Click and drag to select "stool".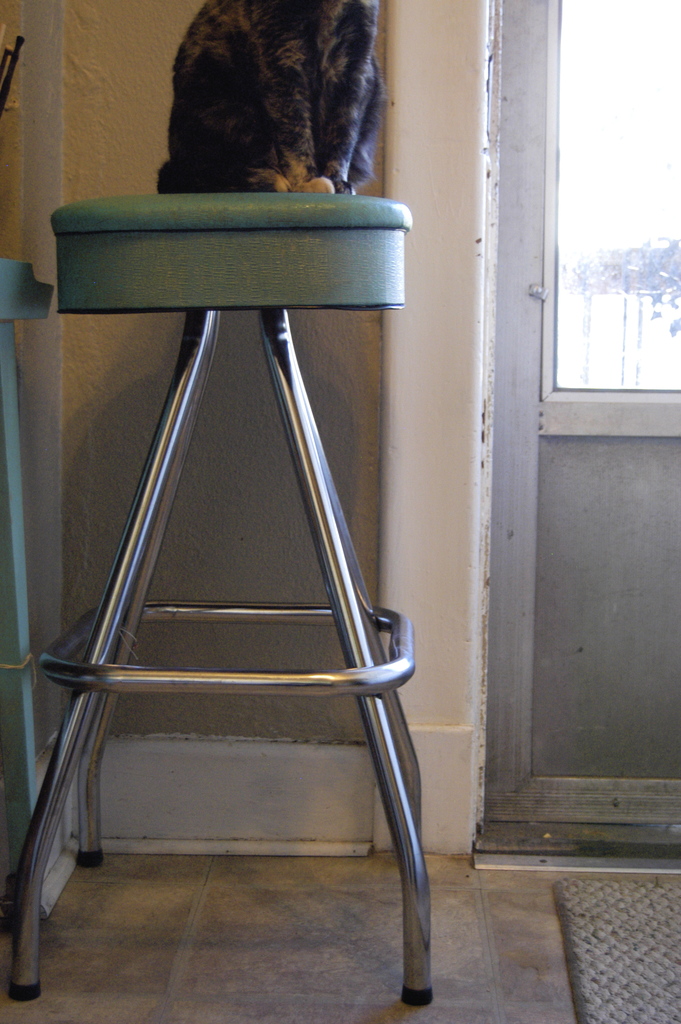
Selection: (left=7, top=192, right=438, bottom=1002).
